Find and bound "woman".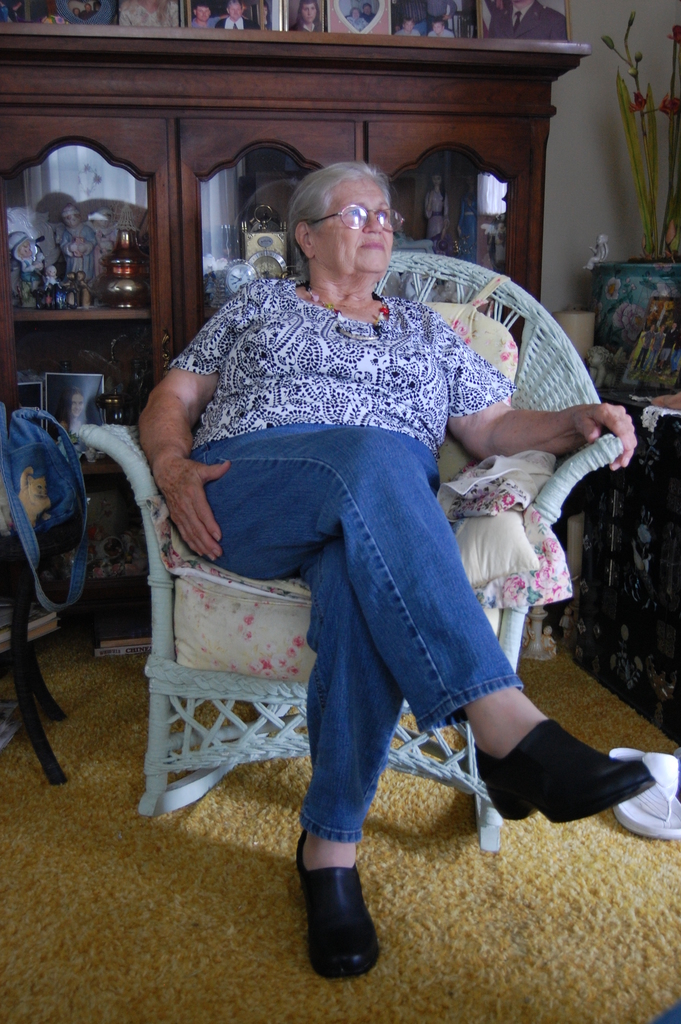
Bound: region(134, 117, 568, 931).
